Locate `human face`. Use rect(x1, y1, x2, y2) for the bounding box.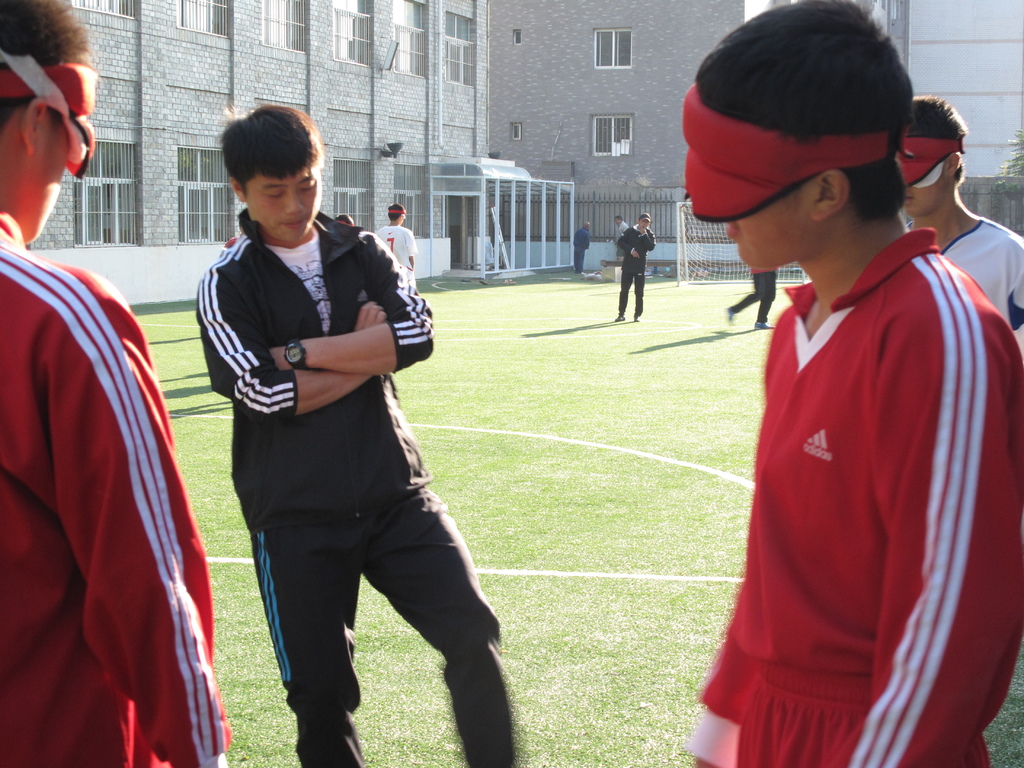
rect(614, 218, 620, 224).
